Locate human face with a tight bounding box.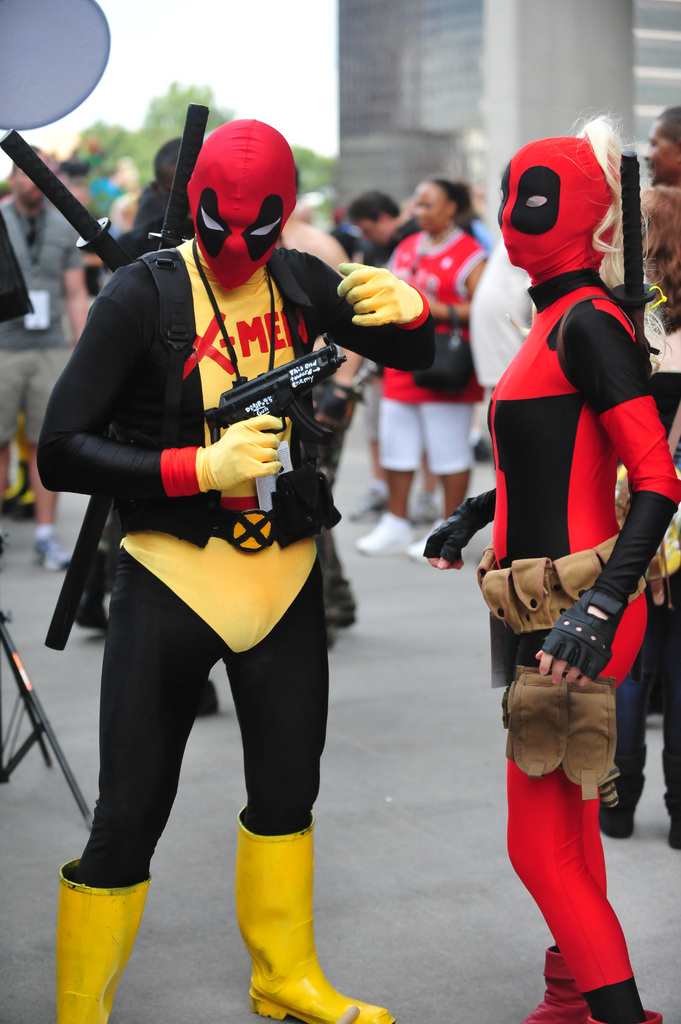
box(356, 218, 387, 244).
